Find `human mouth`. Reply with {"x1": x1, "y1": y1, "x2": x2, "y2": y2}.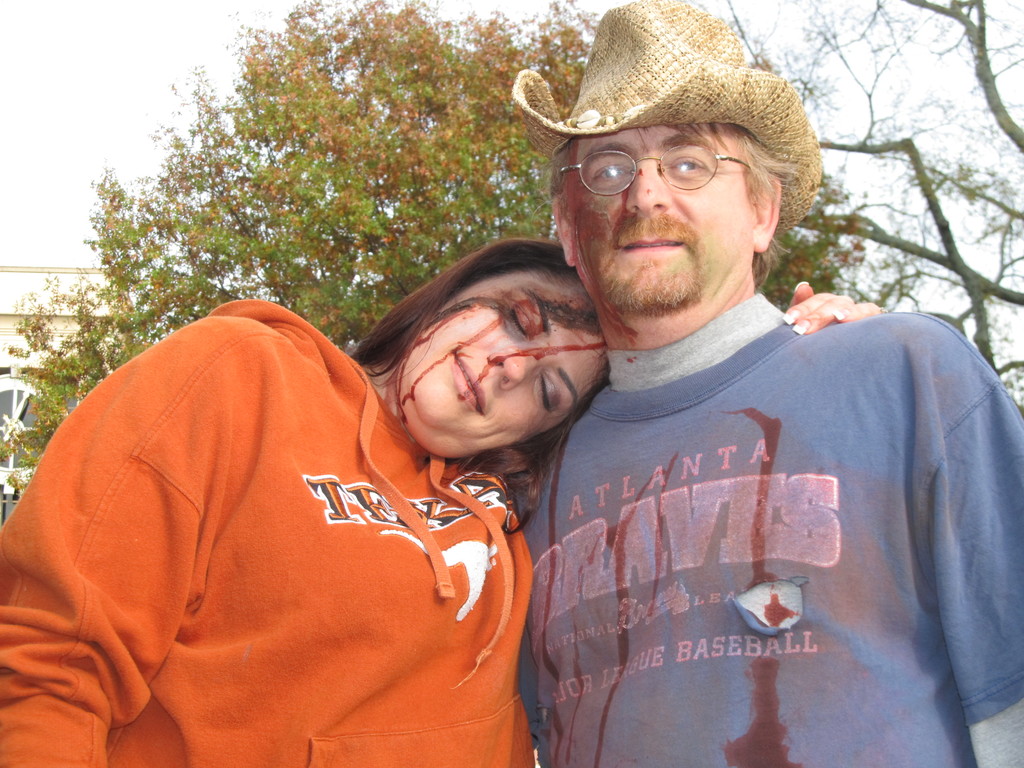
{"x1": 620, "y1": 236, "x2": 685, "y2": 257}.
